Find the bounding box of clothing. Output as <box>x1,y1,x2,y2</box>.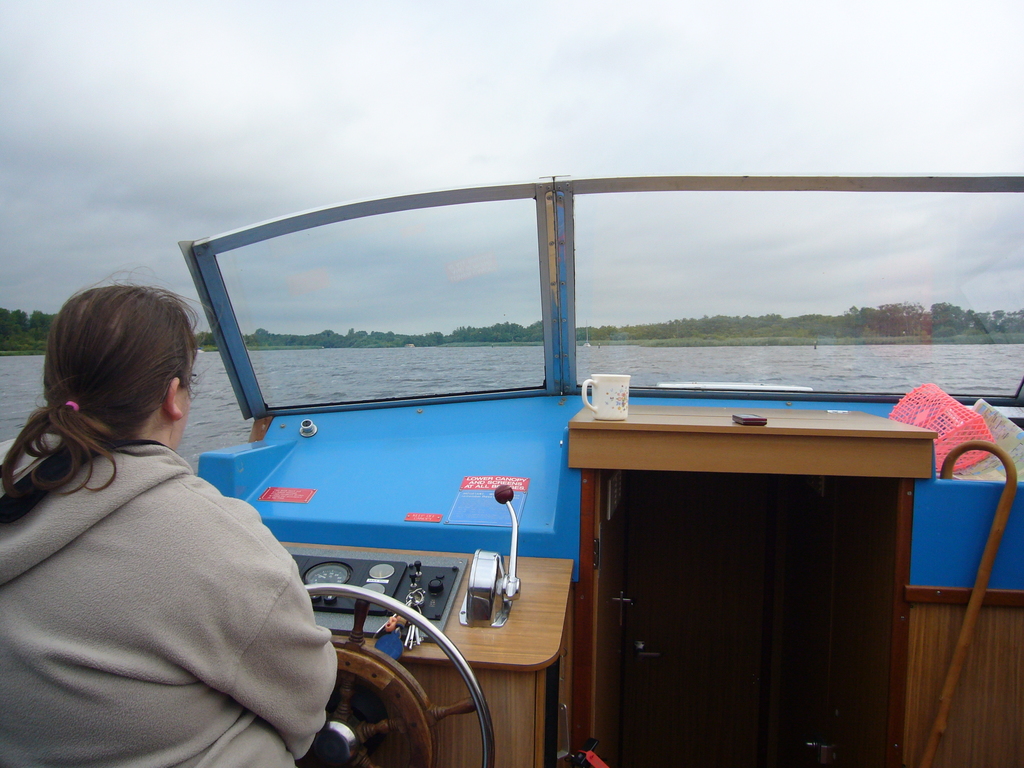
<box>0,431,339,767</box>.
